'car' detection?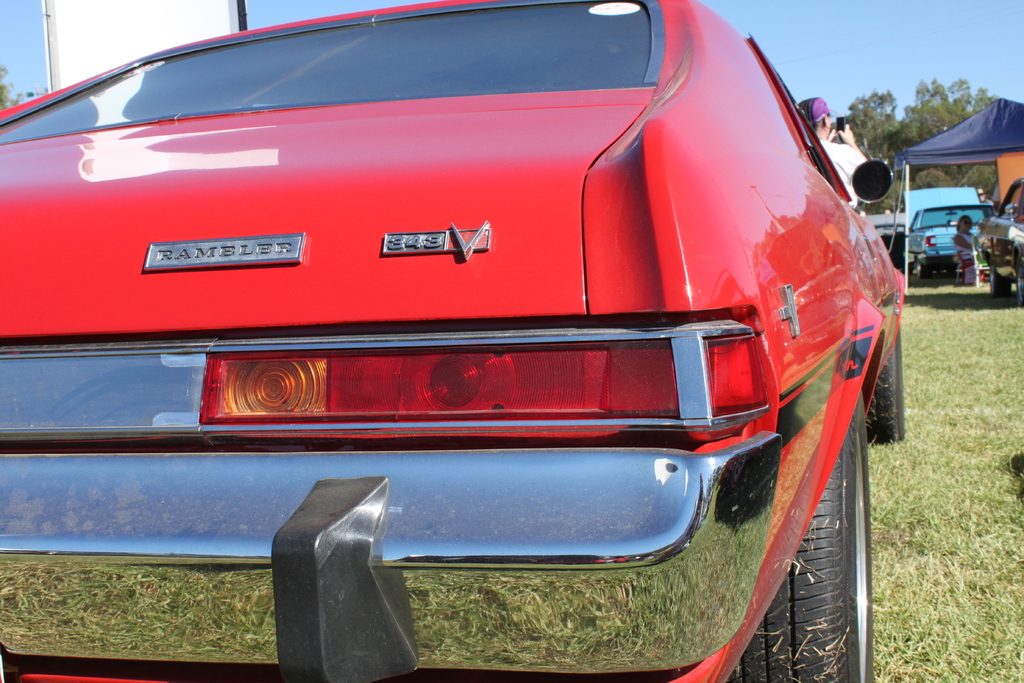
select_region(52, 0, 904, 663)
